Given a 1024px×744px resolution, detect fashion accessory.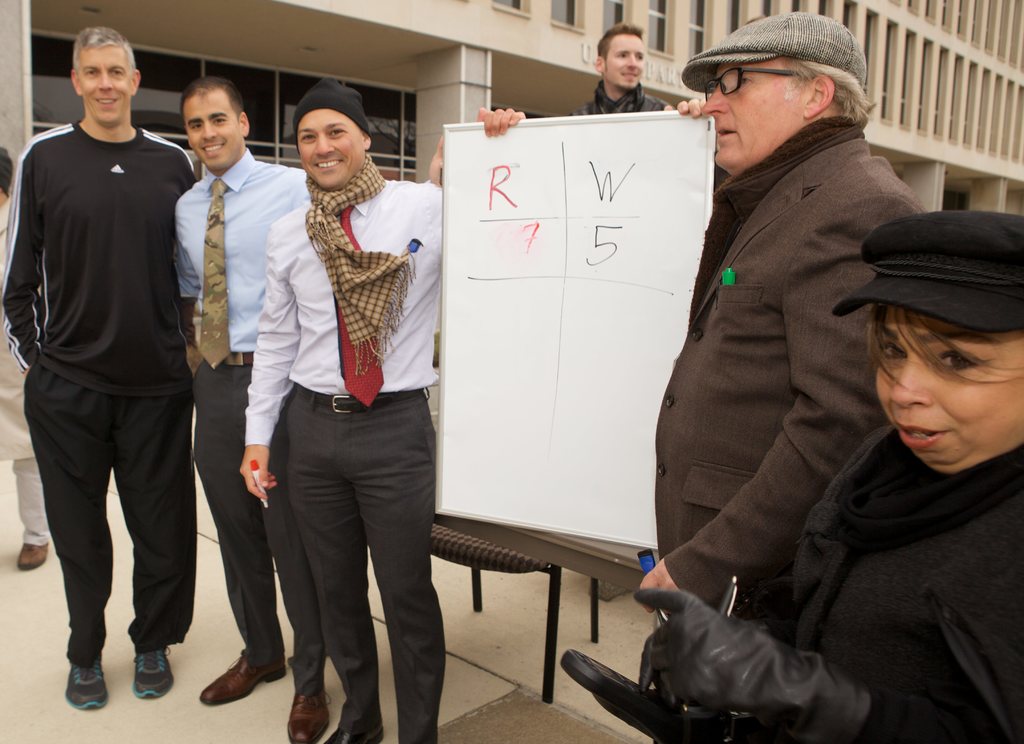
left=284, top=681, right=332, bottom=743.
